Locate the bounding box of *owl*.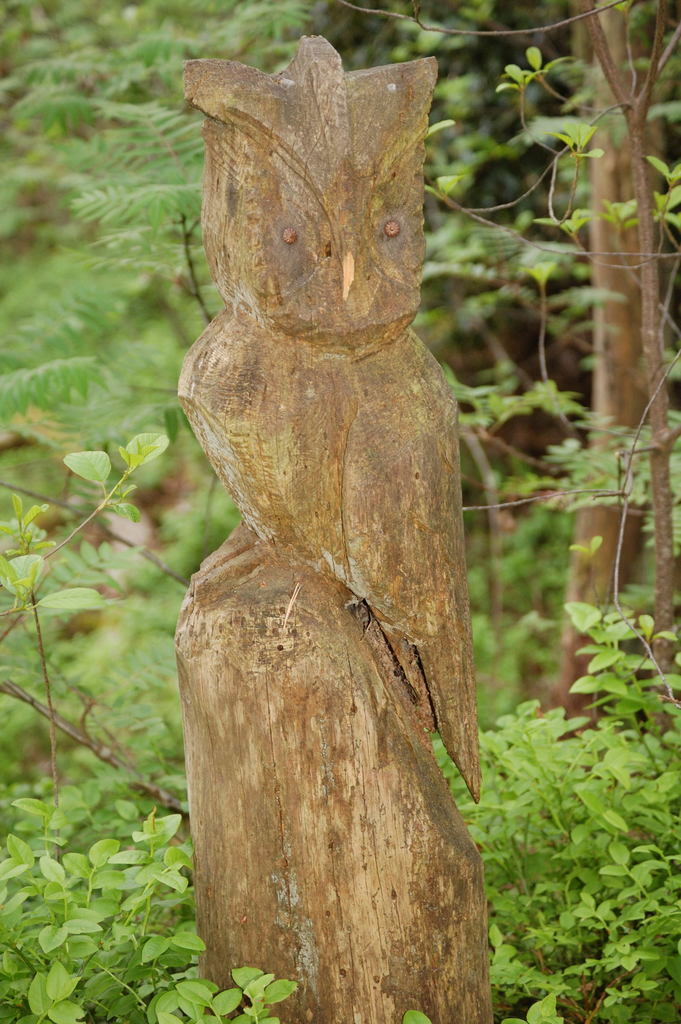
Bounding box: (left=179, top=29, right=475, bottom=801).
